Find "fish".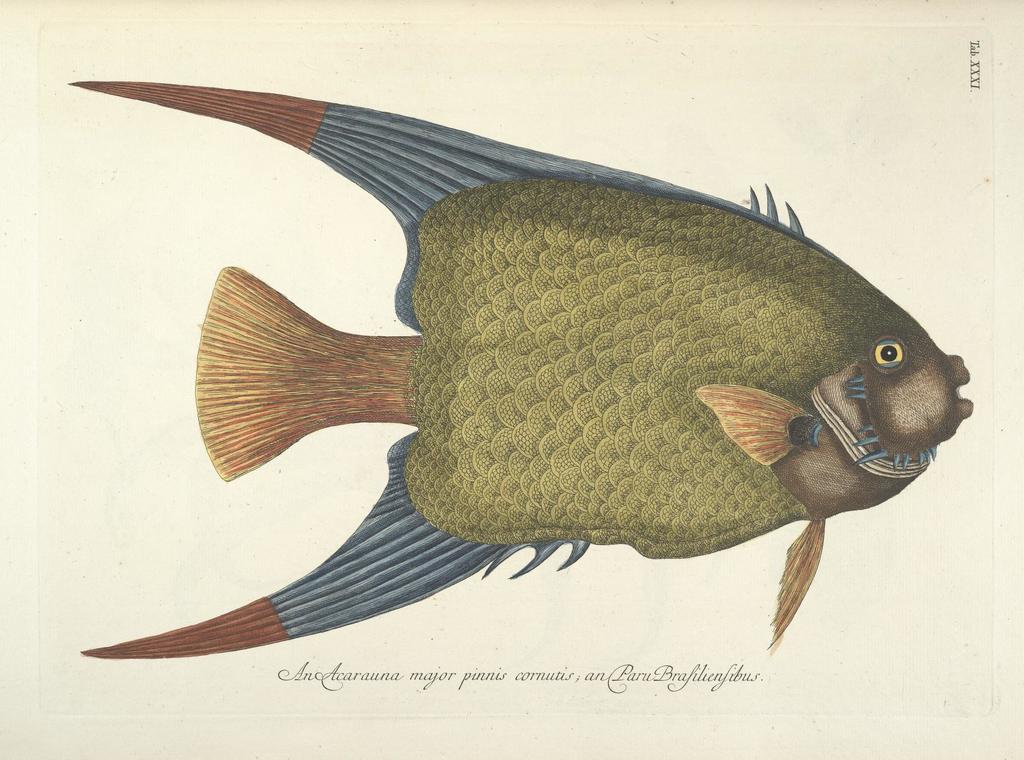
<bbox>63, 80, 970, 660</bbox>.
